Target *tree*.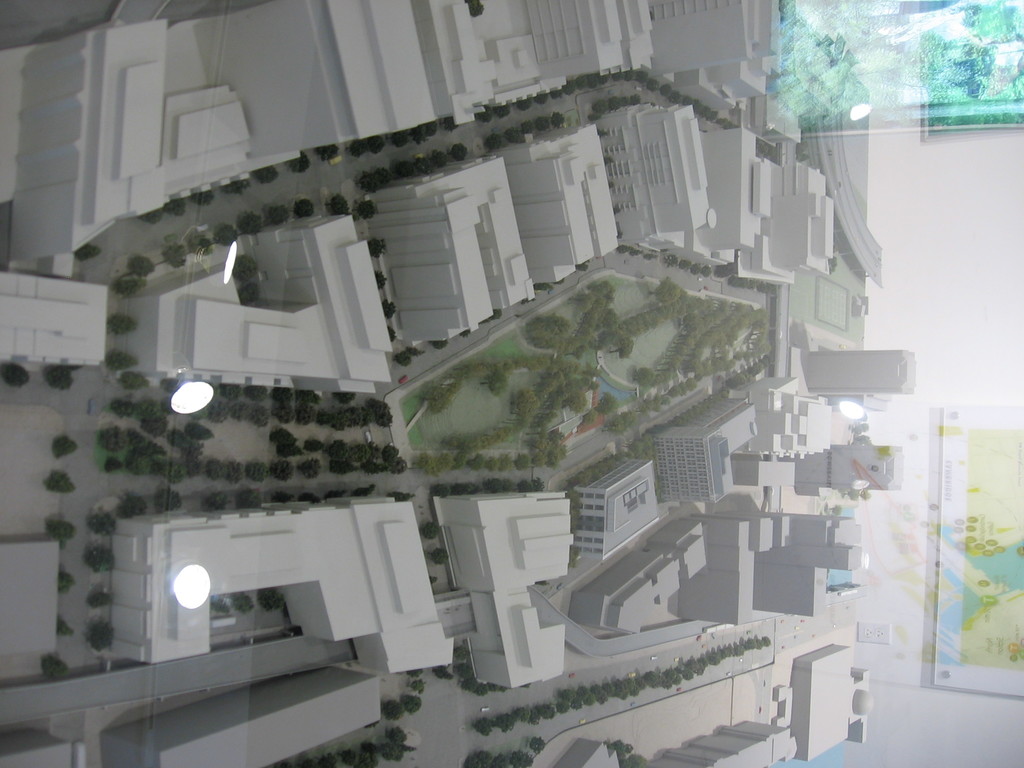
Target region: locate(298, 493, 321, 509).
